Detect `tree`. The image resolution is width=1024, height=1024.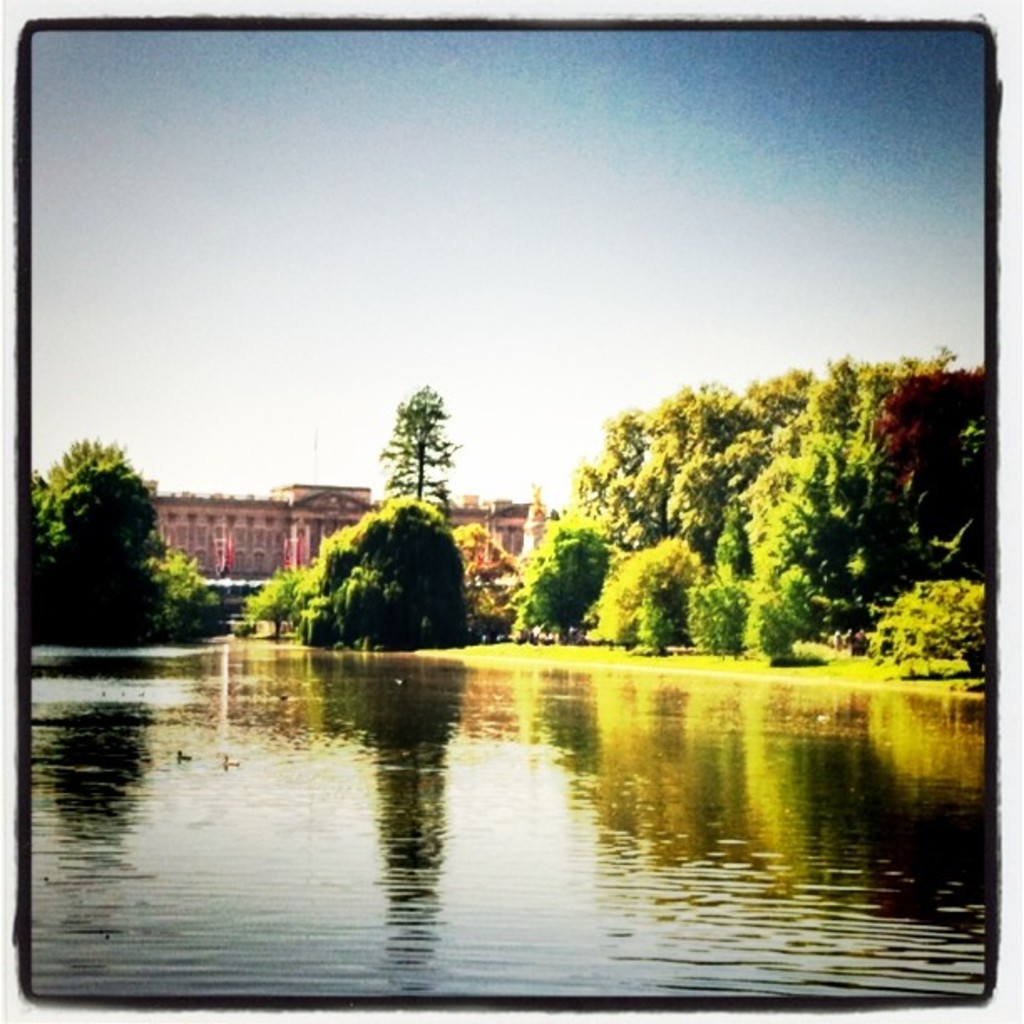
region(609, 345, 952, 592).
